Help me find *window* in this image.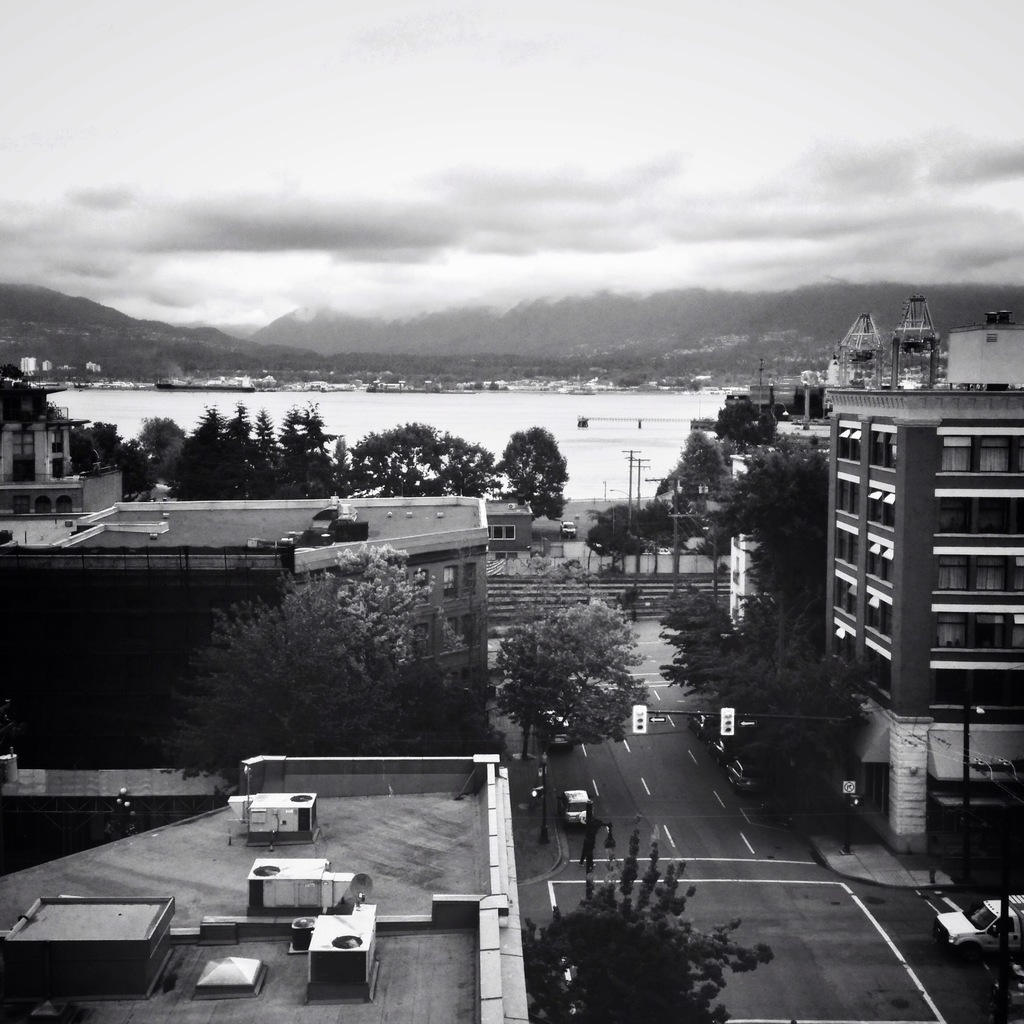
Found it: Rect(976, 436, 1023, 484).
